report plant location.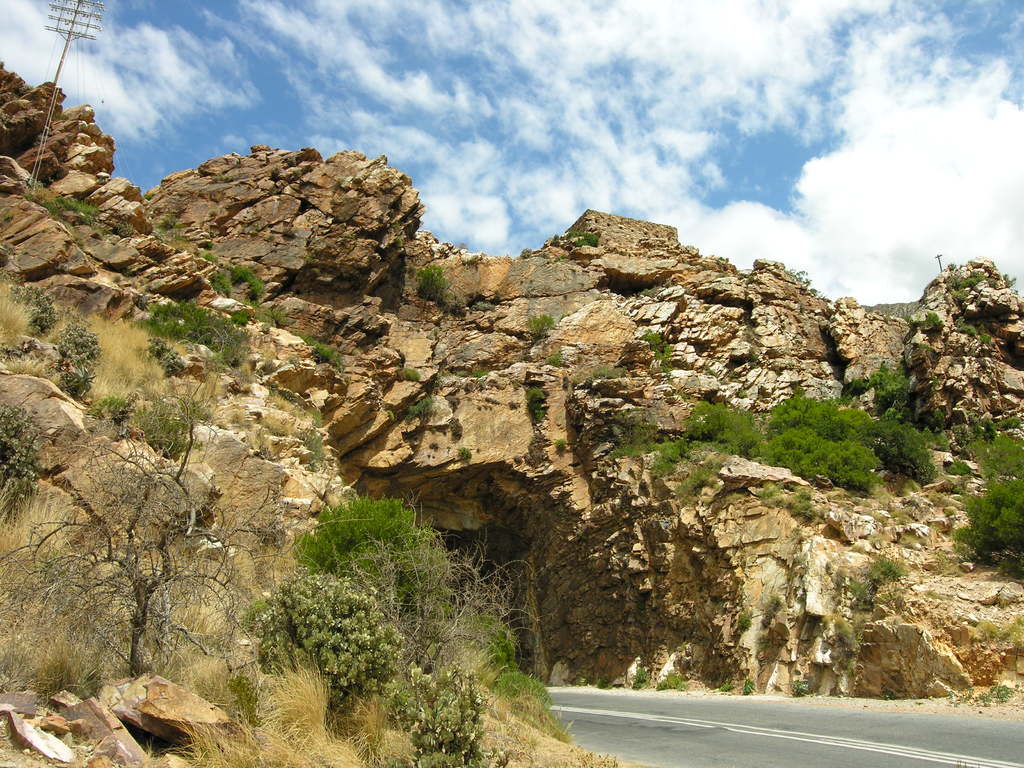
Report: box=[202, 248, 216, 262].
